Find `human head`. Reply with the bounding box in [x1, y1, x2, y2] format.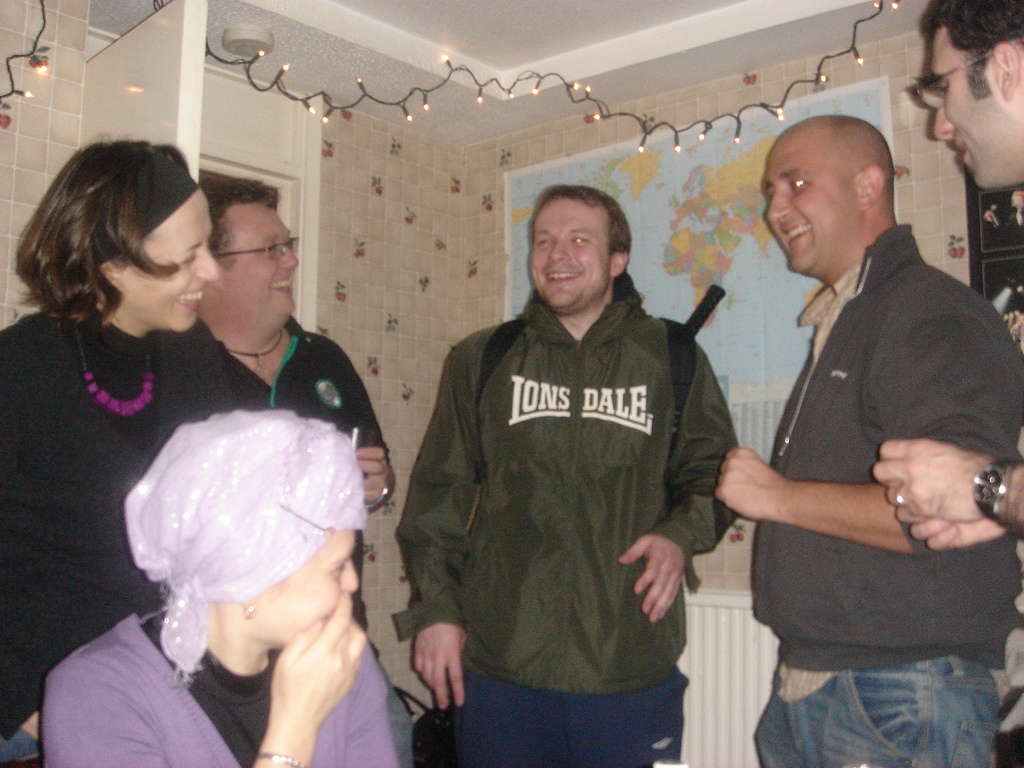
[191, 170, 301, 334].
